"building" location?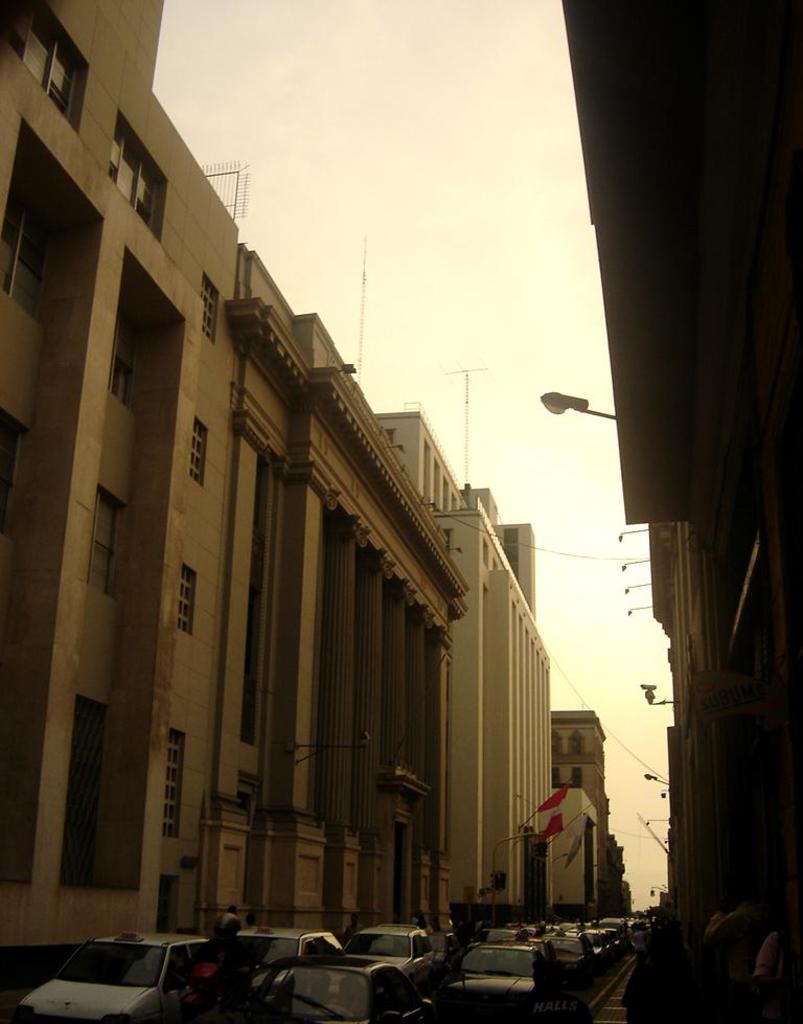
<region>0, 0, 634, 1001</region>
